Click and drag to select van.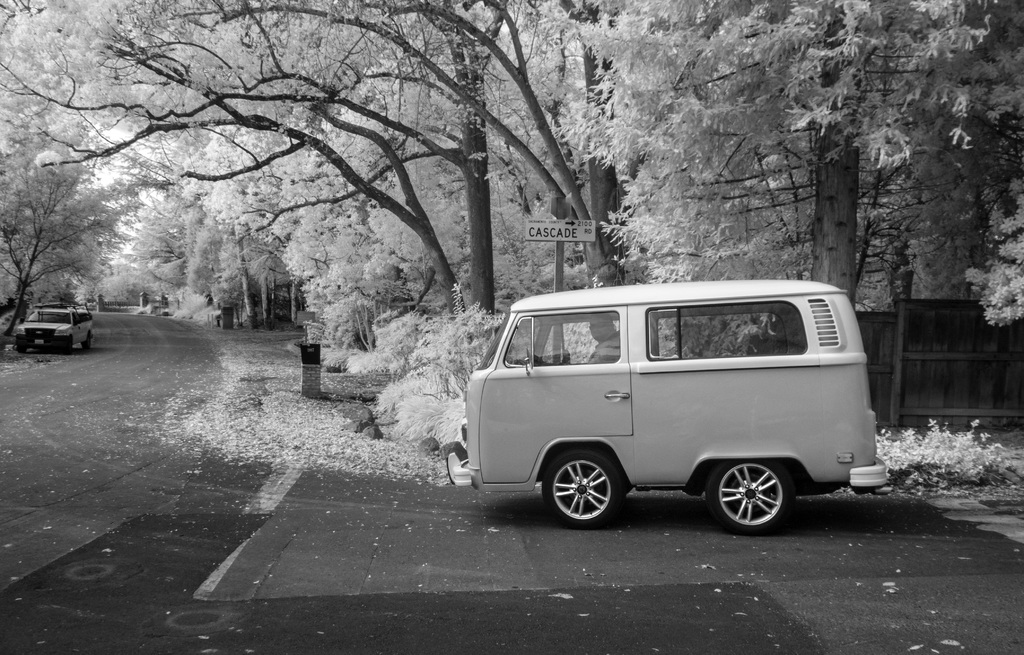
Selection: pyautogui.locateOnScreen(442, 278, 892, 530).
